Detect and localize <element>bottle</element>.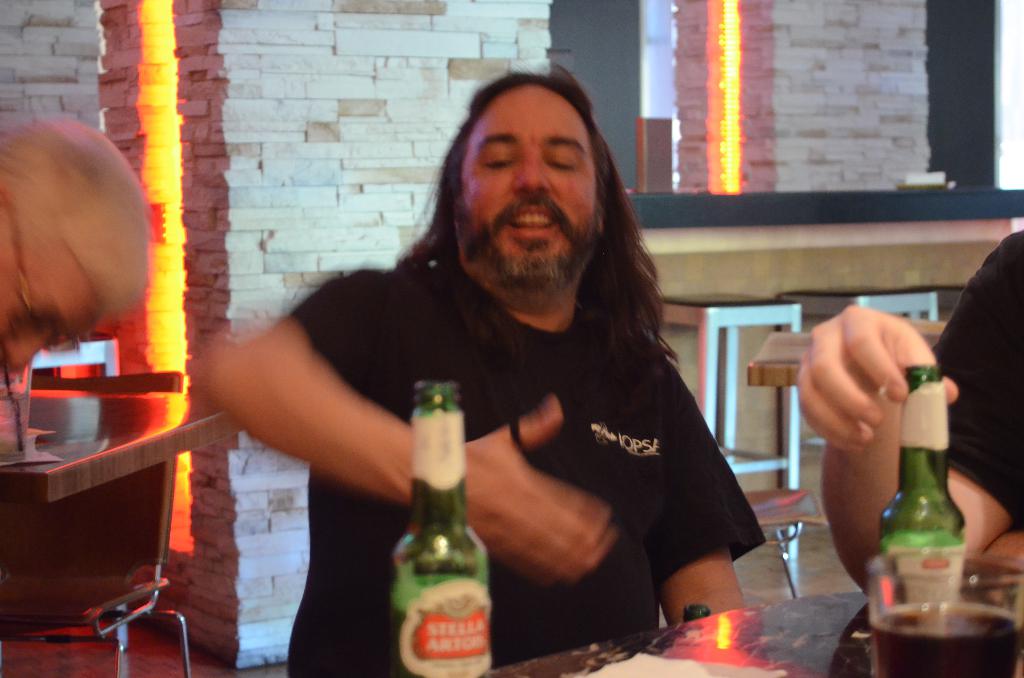
Localized at left=872, top=367, right=983, bottom=627.
